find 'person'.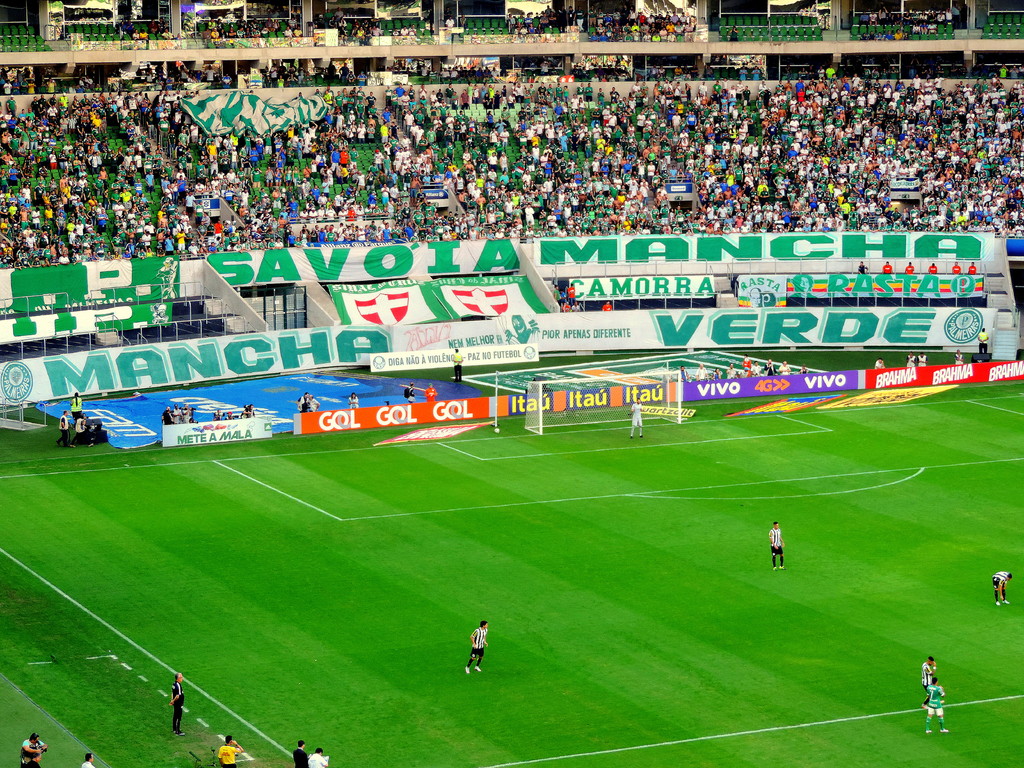
(774,358,794,376).
